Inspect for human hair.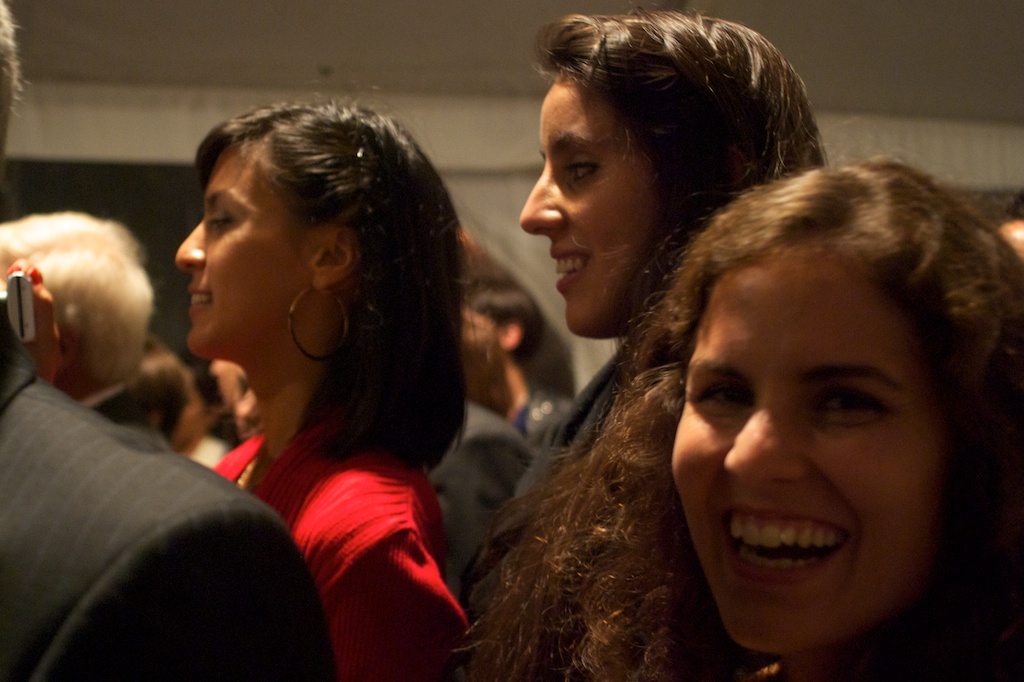
Inspection: box=[0, 211, 155, 404].
